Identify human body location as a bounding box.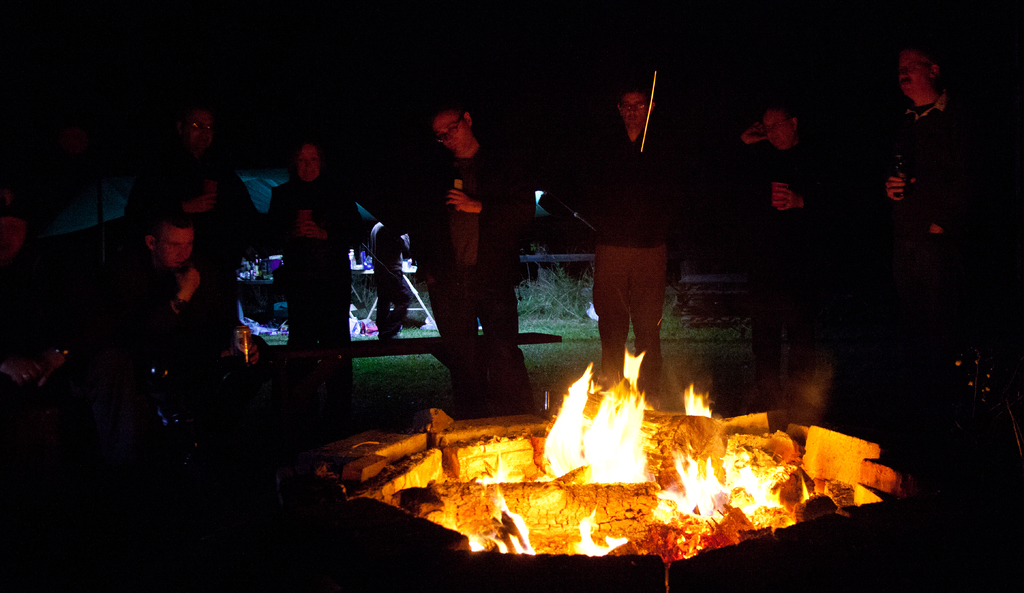
125, 143, 259, 350.
